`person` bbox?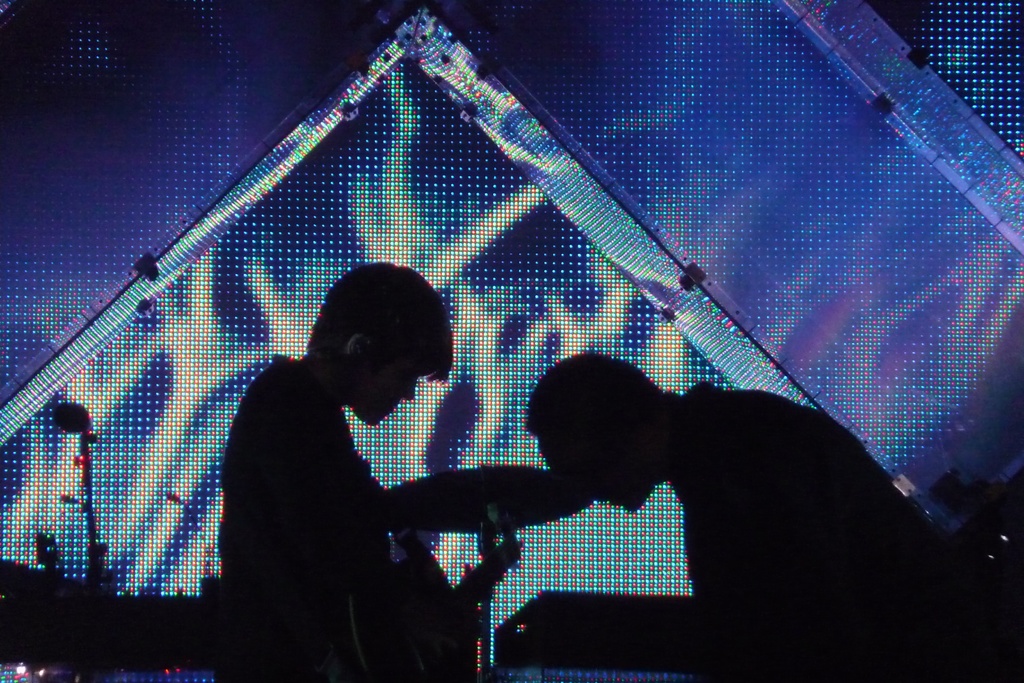
x1=218 y1=257 x2=524 y2=682
